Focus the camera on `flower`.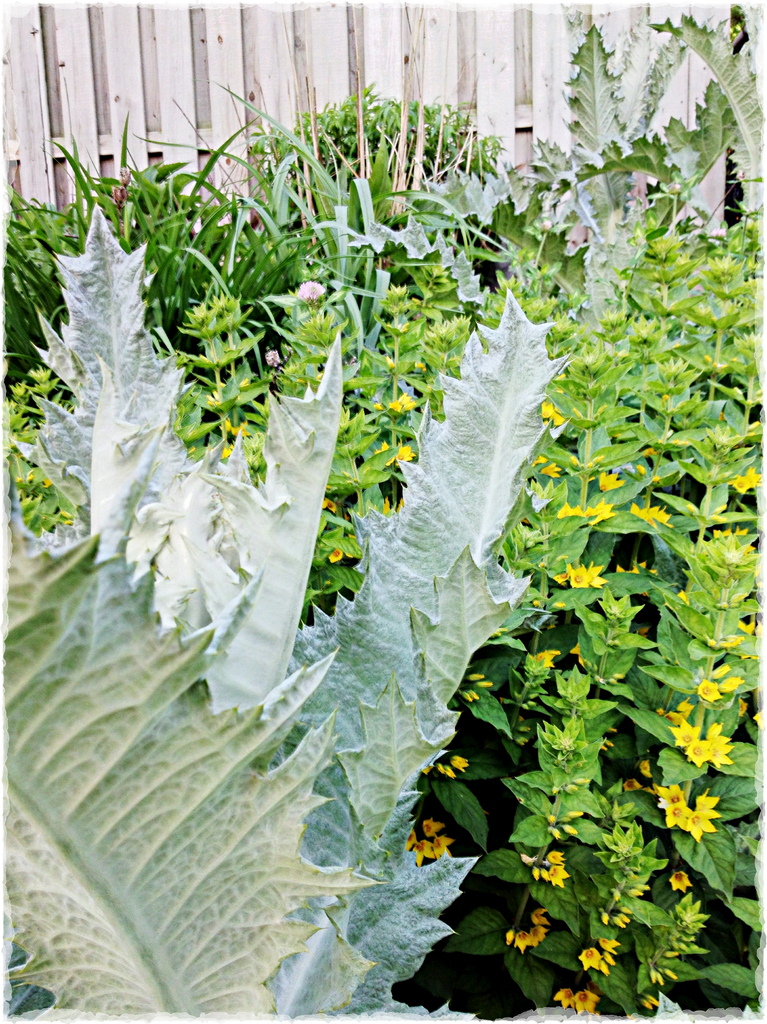
Focus region: pyautogui.locateOnScreen(681, 739, 711, 769).
